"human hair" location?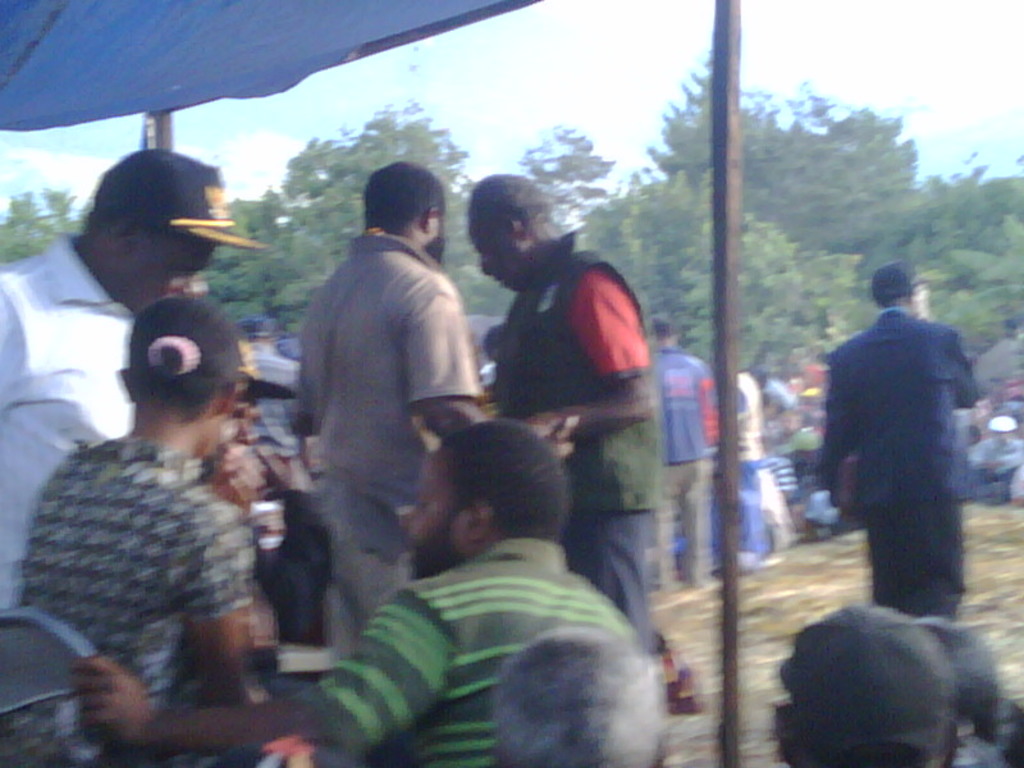
84,193,219,262
